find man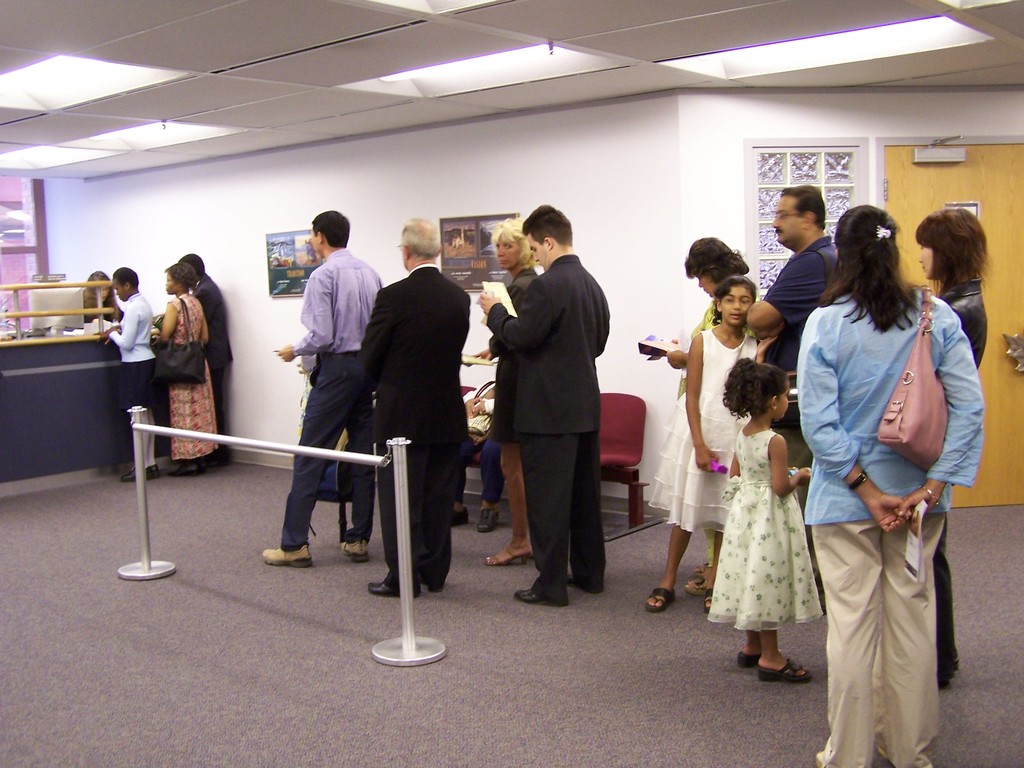
crop(264, 202, 388, 572)
